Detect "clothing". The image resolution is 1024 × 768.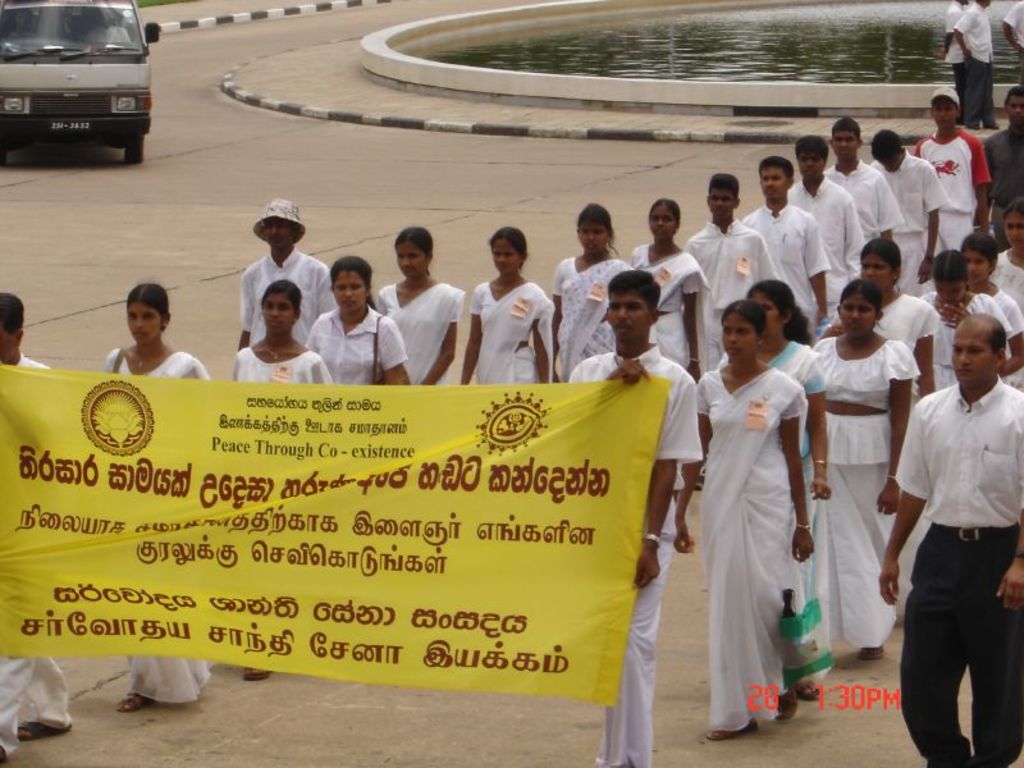
<box>740,206,831,312</box>.
